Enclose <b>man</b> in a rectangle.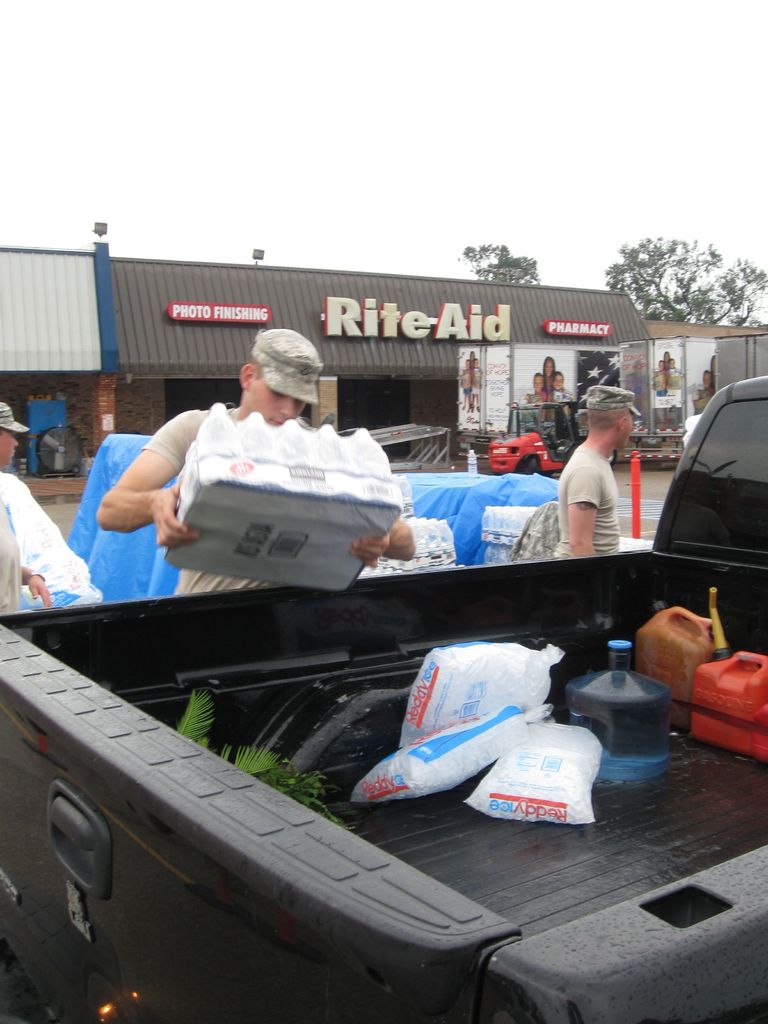
(0, 401, 30, 470).
